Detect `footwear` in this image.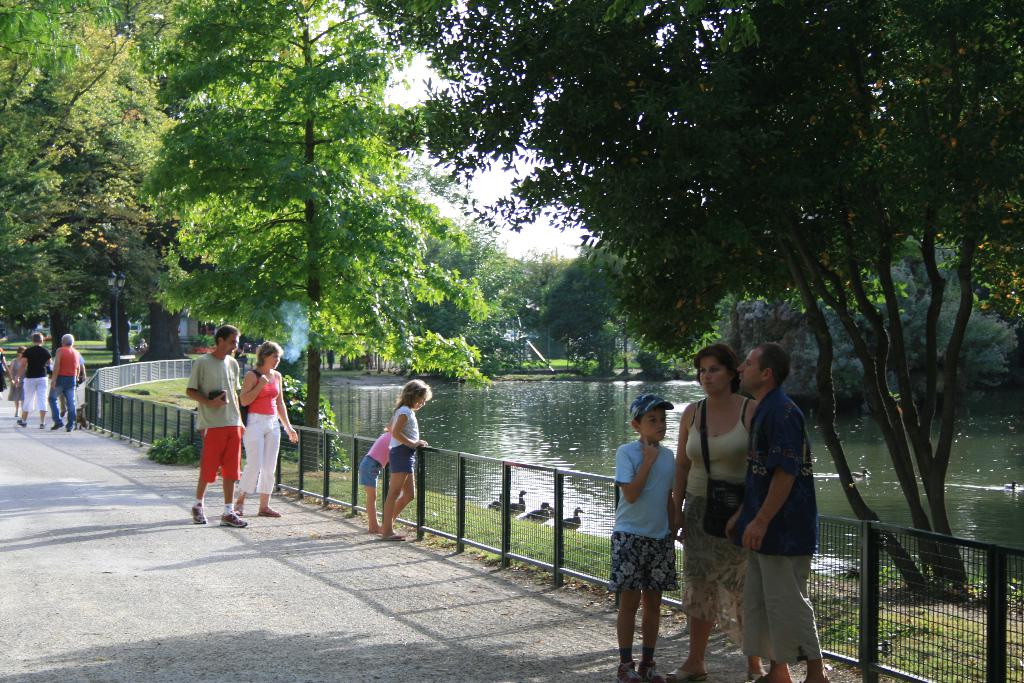
Detection: bbox(36, 420, 45, 431).
